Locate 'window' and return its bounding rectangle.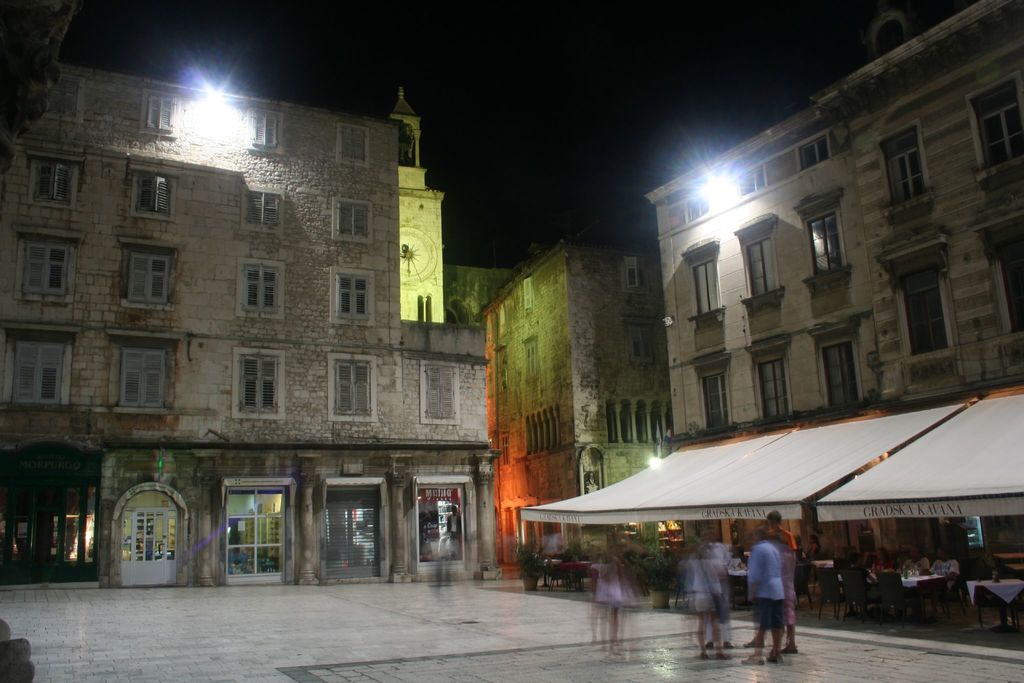
230 346 286 420.
